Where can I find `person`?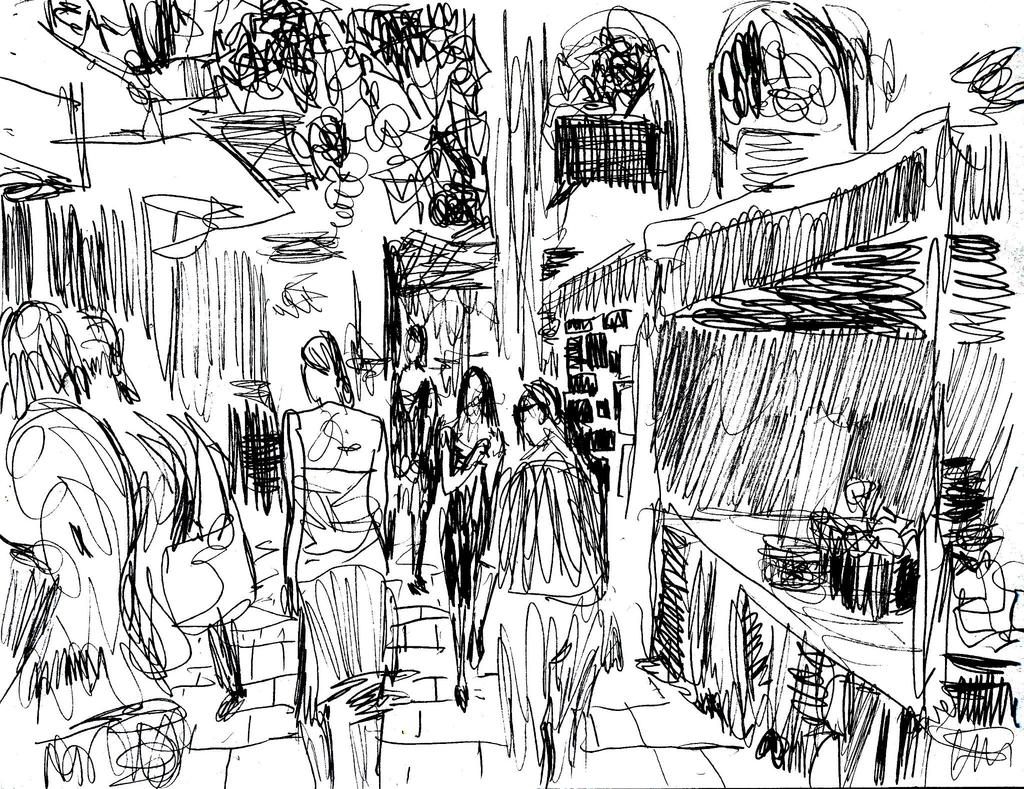
You can find it at (x1=464, y1=354, x2=604, y2=752).
